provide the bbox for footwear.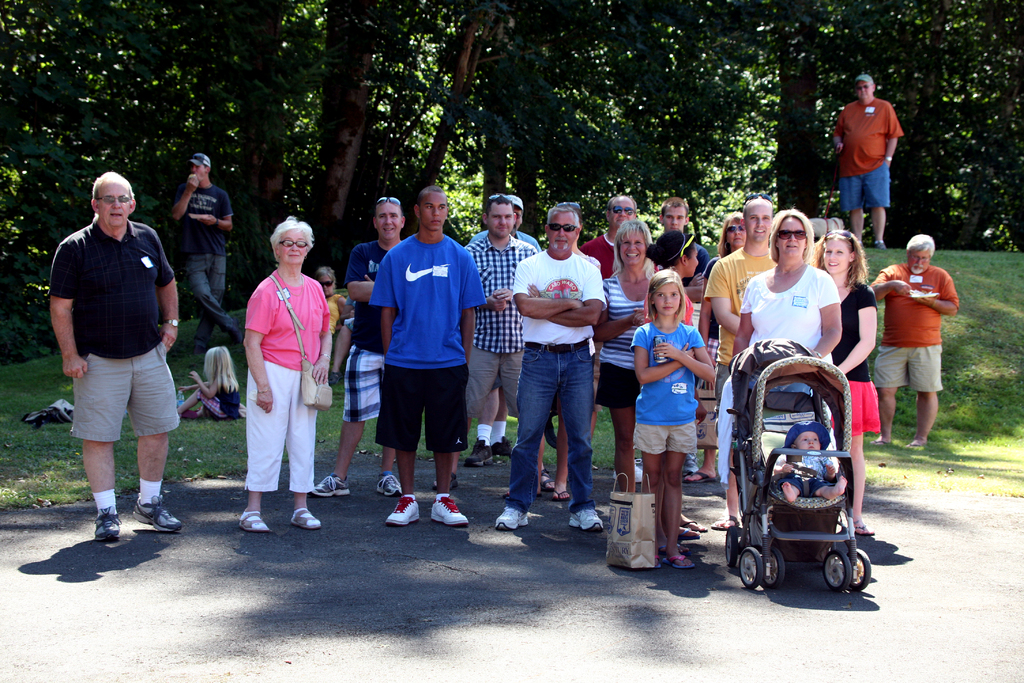
box=[660, 542, 686, 554].
